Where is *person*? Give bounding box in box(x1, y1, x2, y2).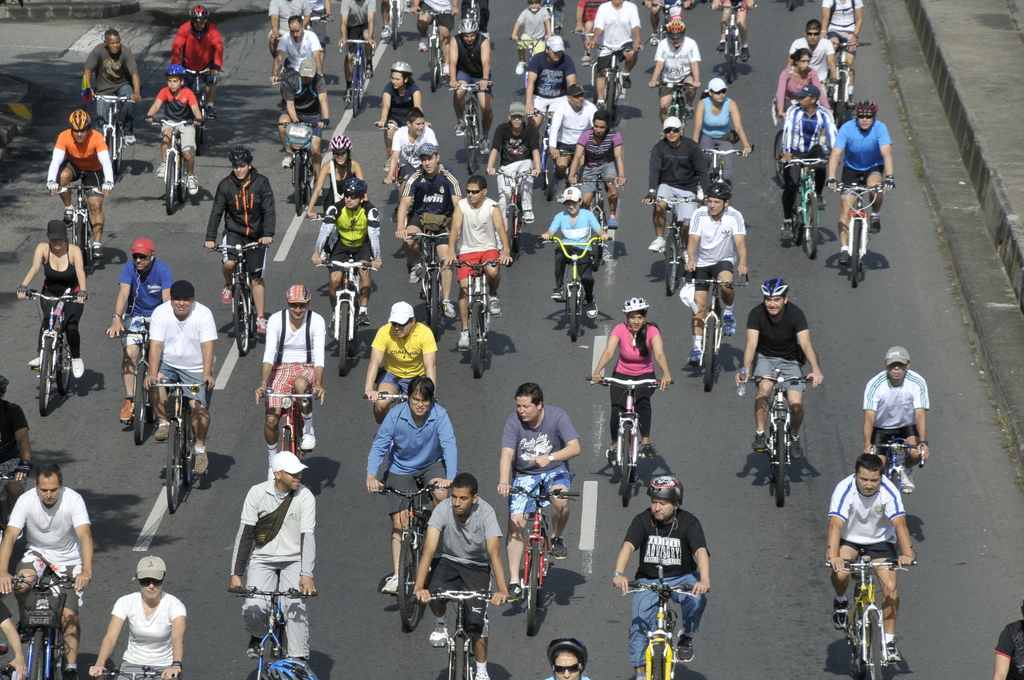
box(376, 58, 430, 170).
